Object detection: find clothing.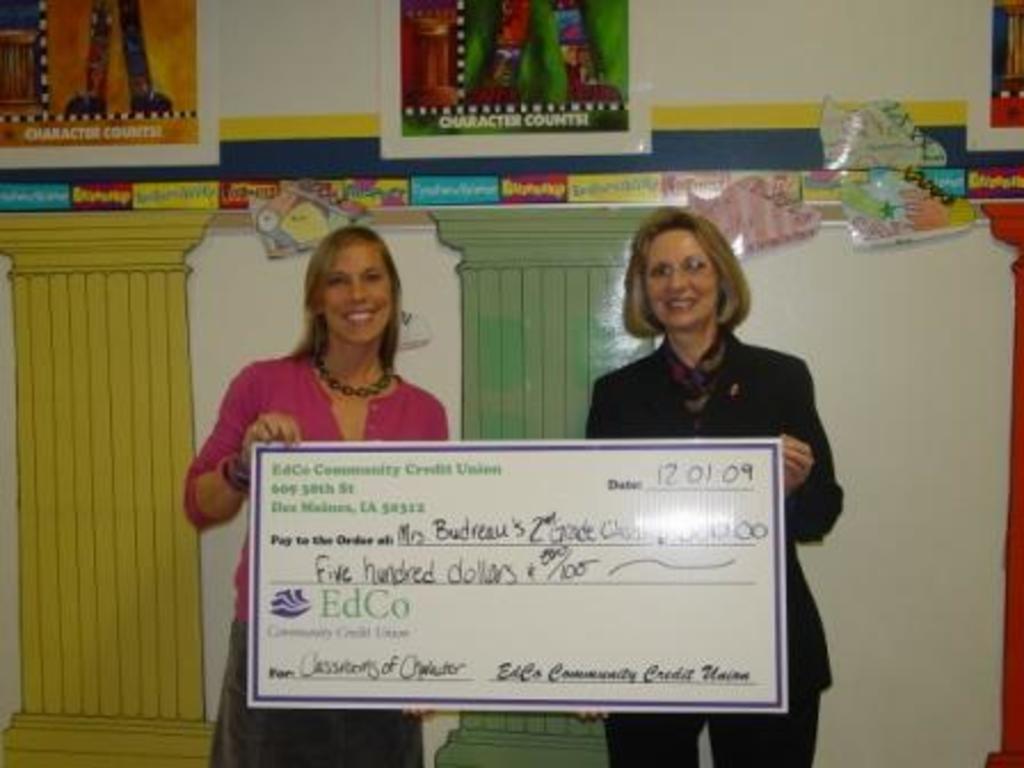
bbox=(206, 617, 425, 766).
